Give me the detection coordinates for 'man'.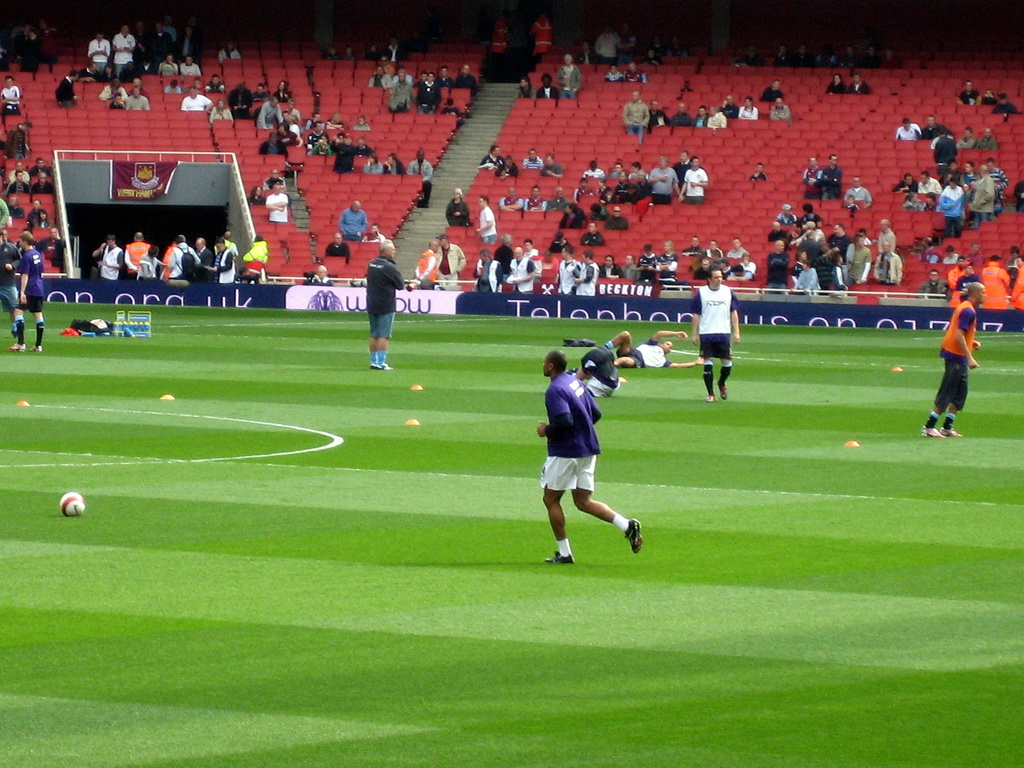
956/128/976/154.
